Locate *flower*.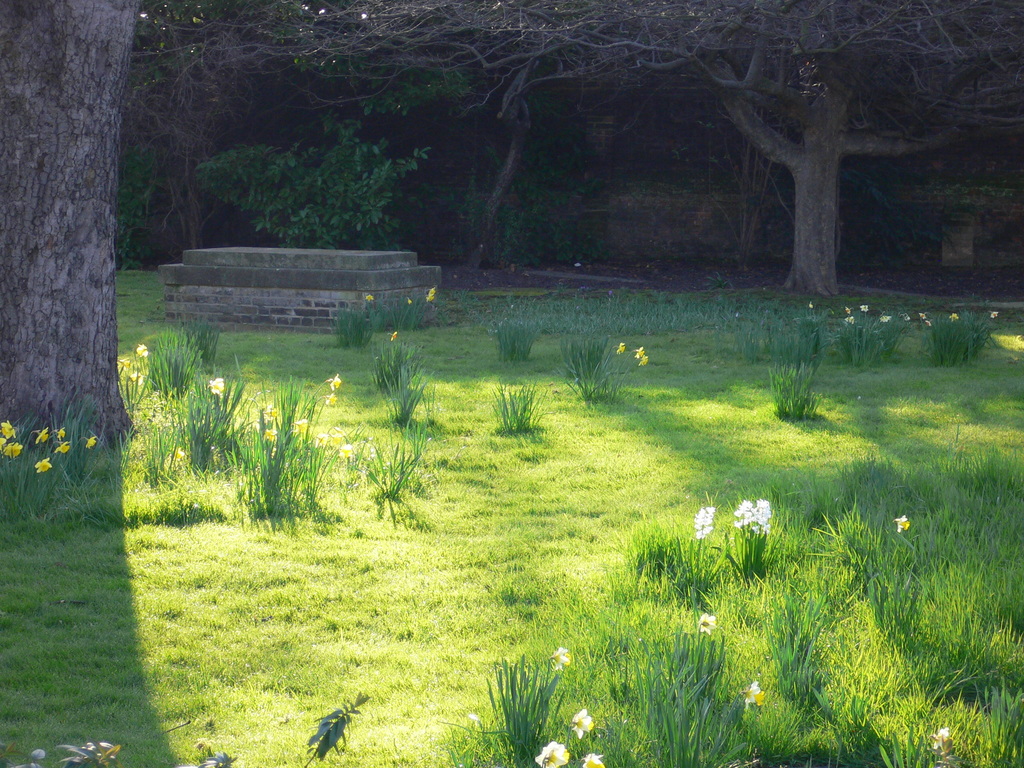
Bounding box: bbox=[136, 343, 148, 358].
